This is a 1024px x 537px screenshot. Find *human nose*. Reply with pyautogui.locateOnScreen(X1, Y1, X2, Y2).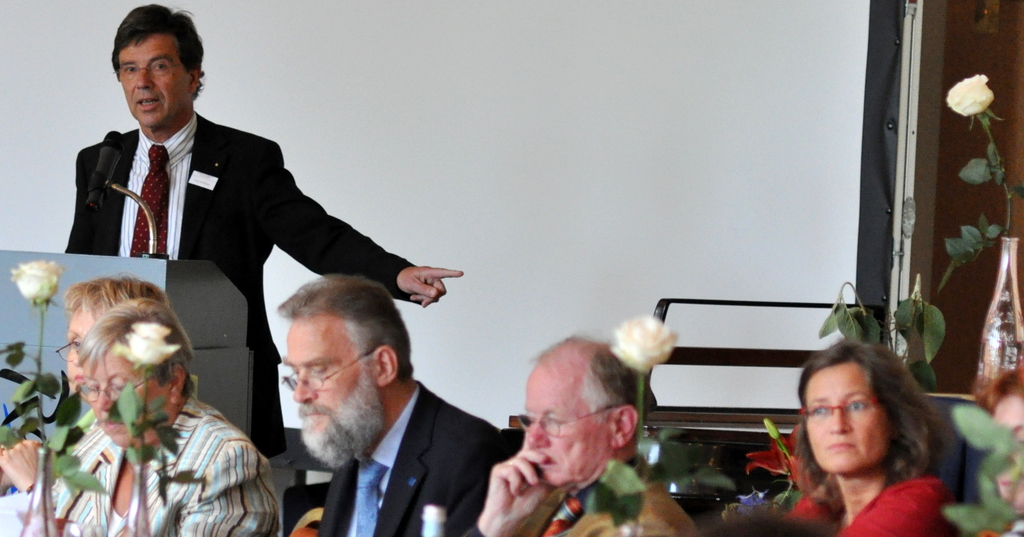
pyautogui.locateOnScreen(289, 368, 317, 403).
